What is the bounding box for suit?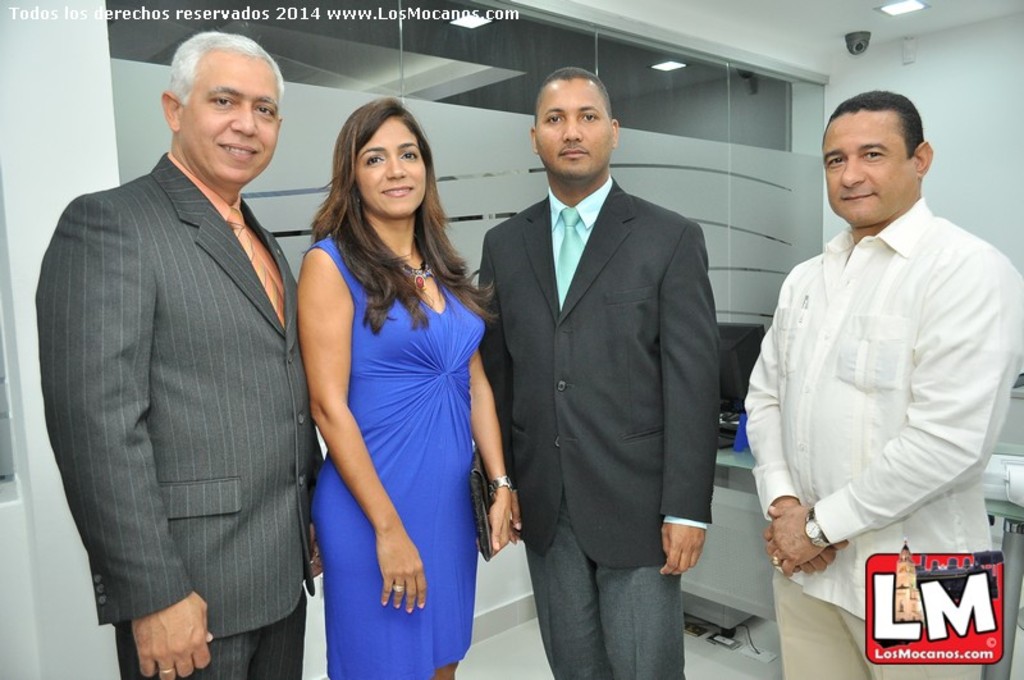
<box>468,172,732,679</box>.
